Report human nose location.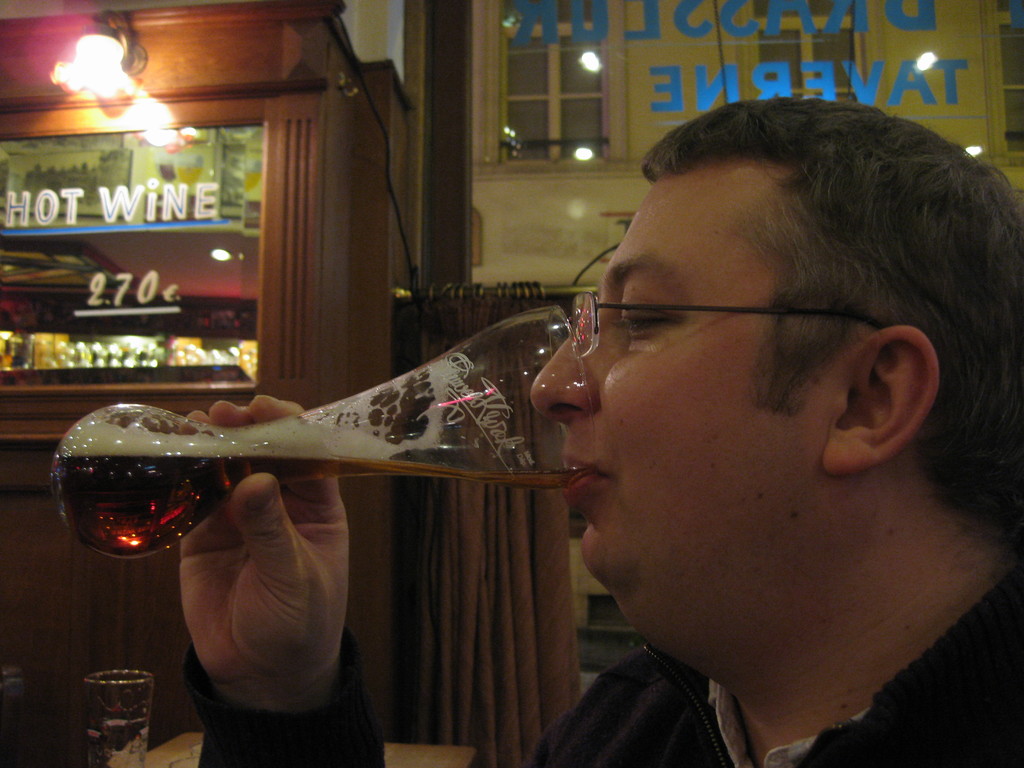
Report: select_region(529, 328, 596, 426).
